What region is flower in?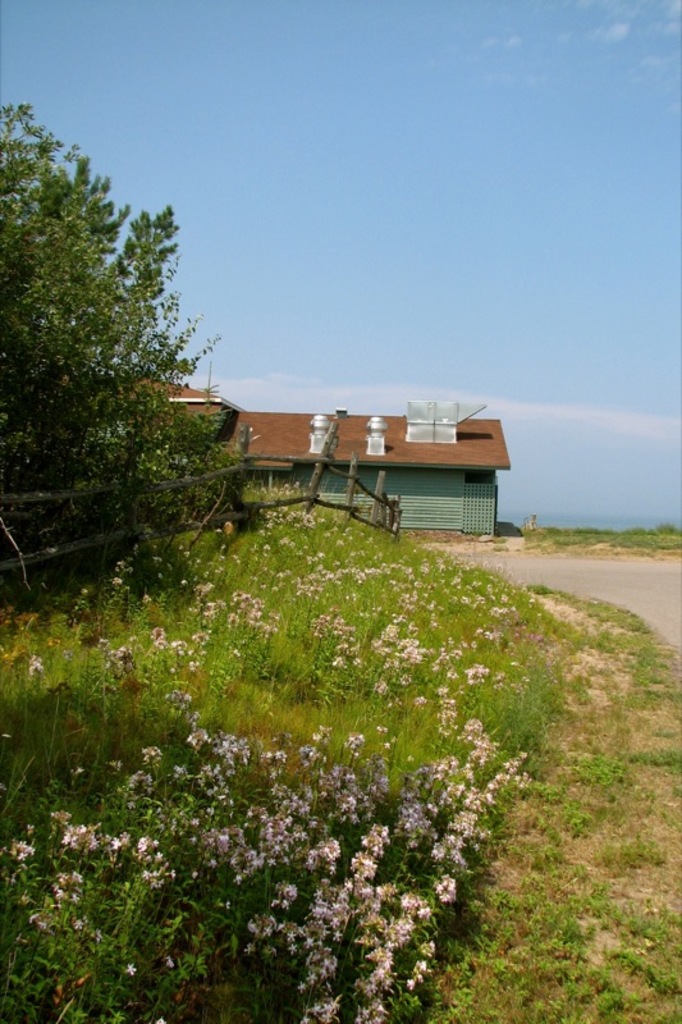
bbox=[443, 870, 461, 902].
